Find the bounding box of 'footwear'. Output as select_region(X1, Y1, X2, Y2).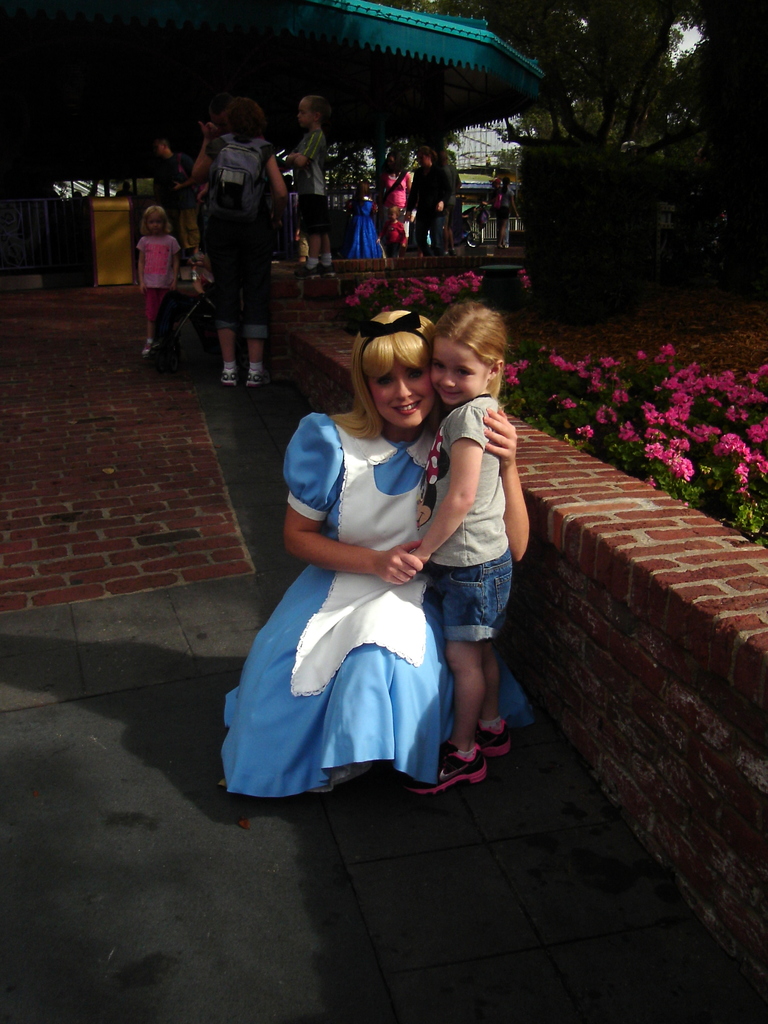
select_region(474, 722, 511, 757).
